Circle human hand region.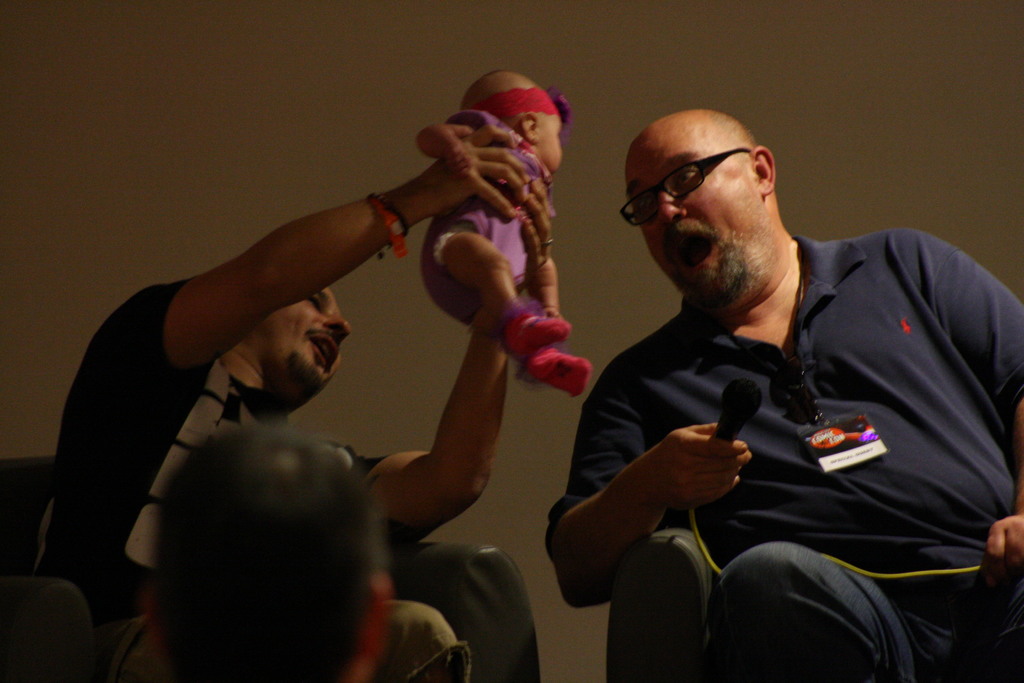
Region: (418, 115, 529, 215).
